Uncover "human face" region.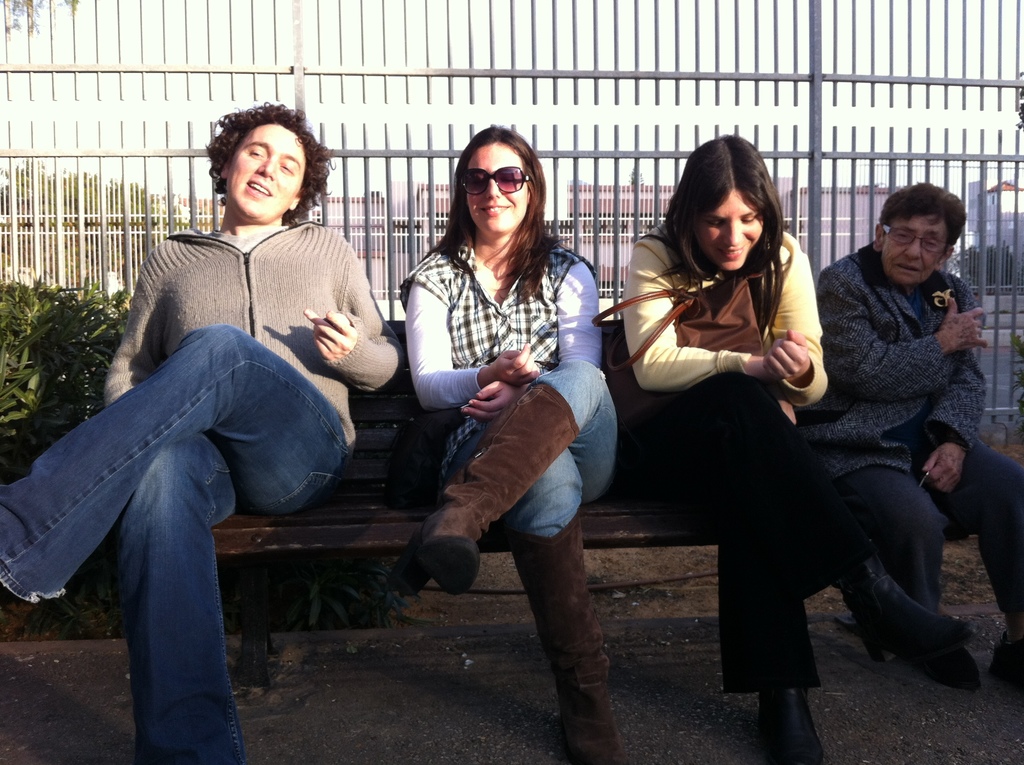
Uncovered: 228 122 305 220.
